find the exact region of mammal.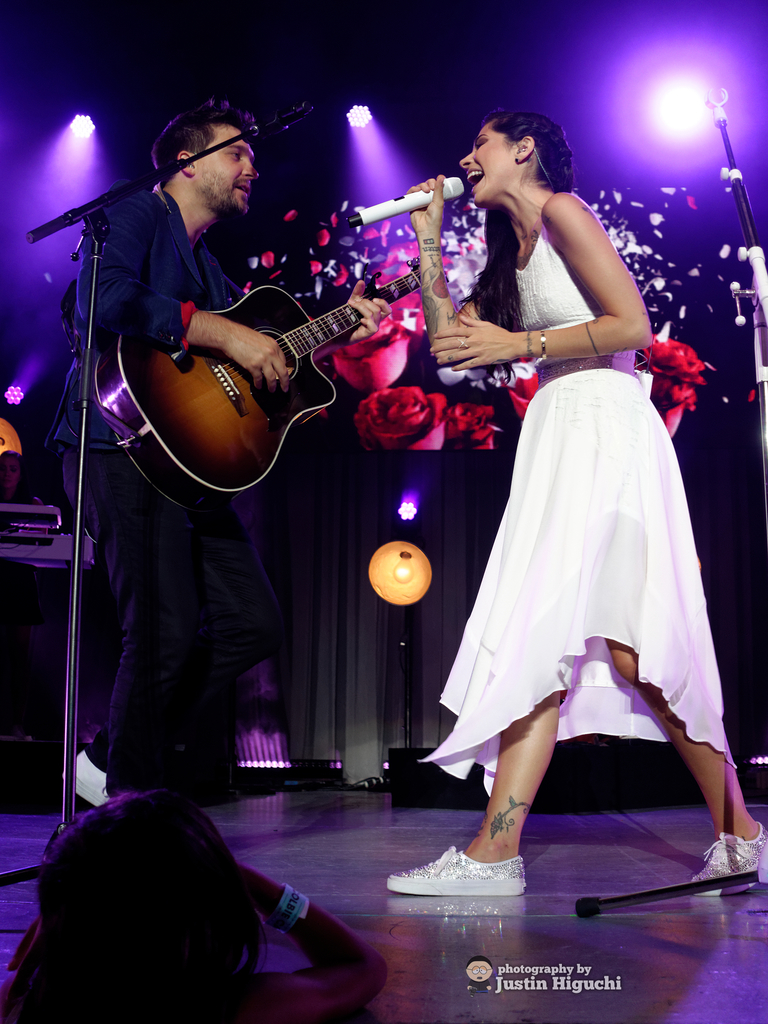
Exact region: (6, 788, 382, 1023).
